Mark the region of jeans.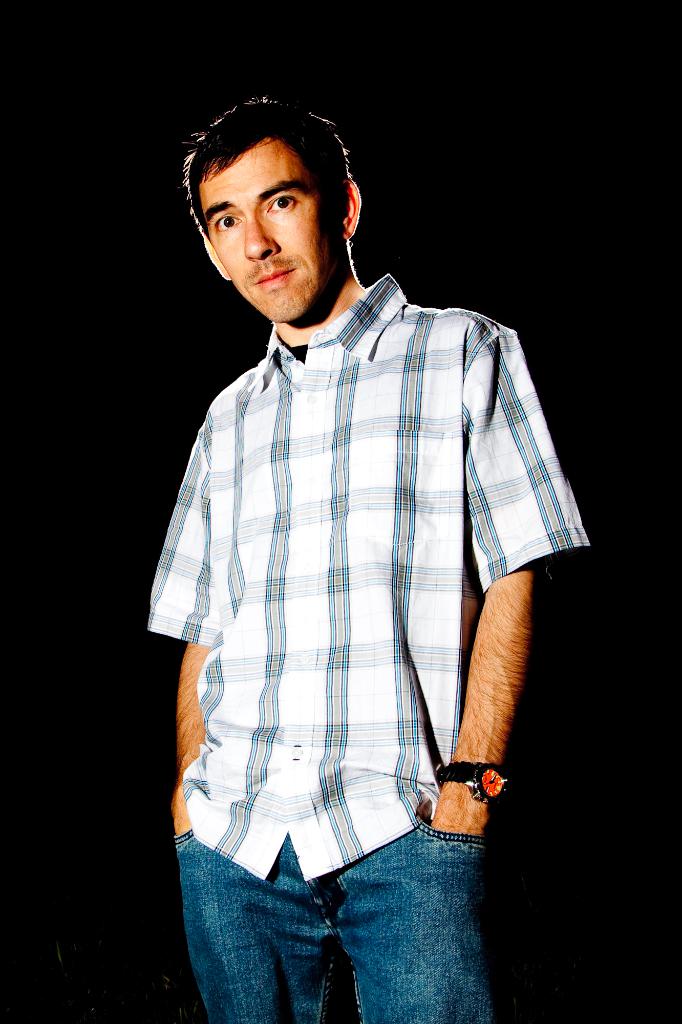
Region: [x1=175, y1=822, x2=502, y2=1023].
